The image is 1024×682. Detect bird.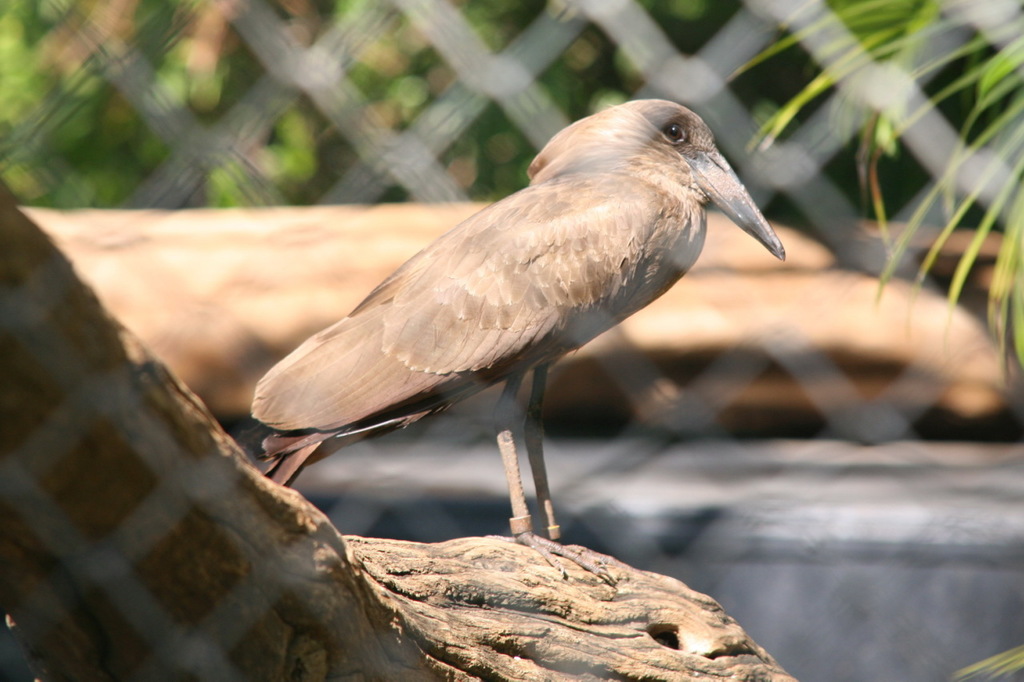
Detection: 252:105:785:555.
